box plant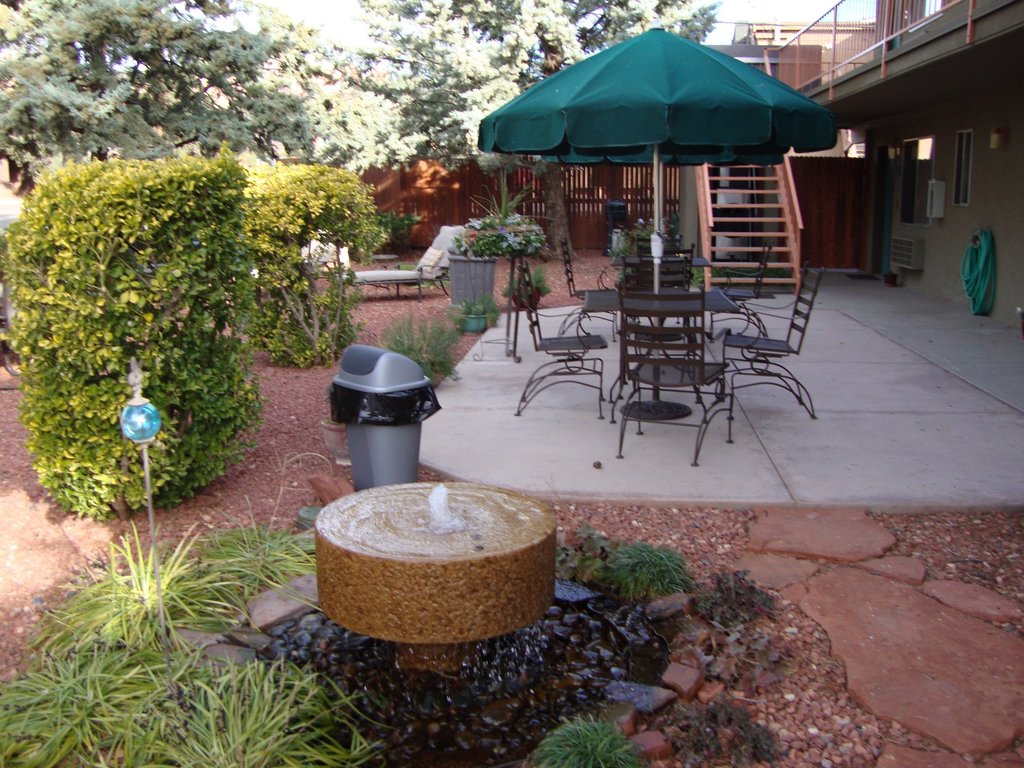
684 248 709 282
